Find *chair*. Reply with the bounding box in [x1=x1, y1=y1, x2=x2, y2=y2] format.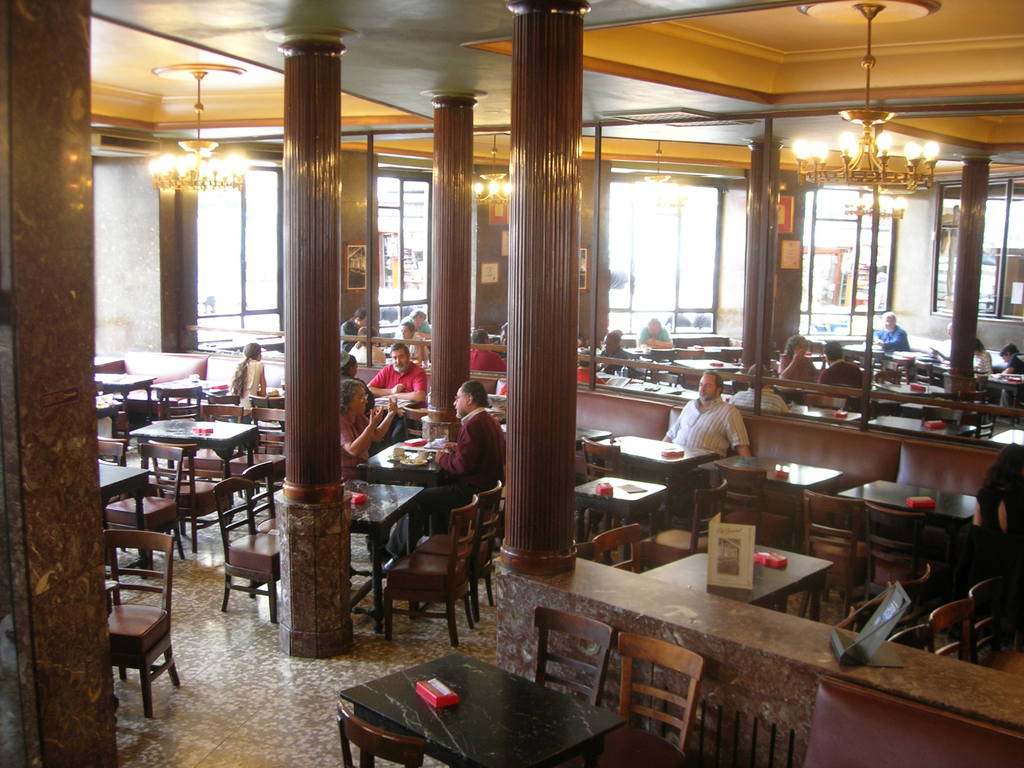
[x1=531, y1=607, x2=616, y2=704].
